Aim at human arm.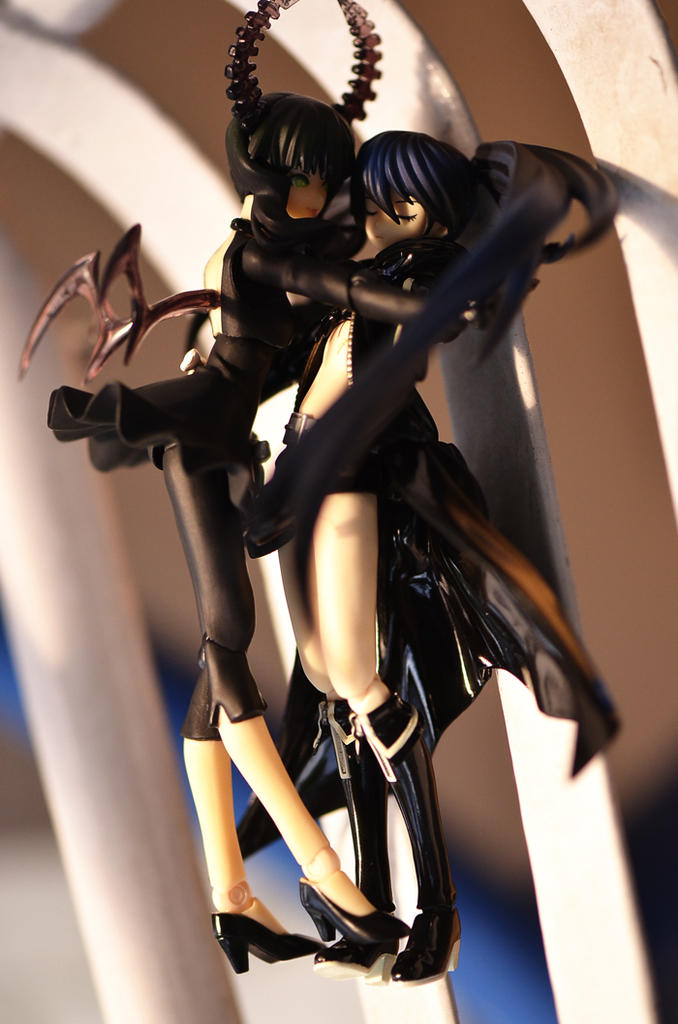
Aimed at (left=233, top=235, right=464, bottom=336).
